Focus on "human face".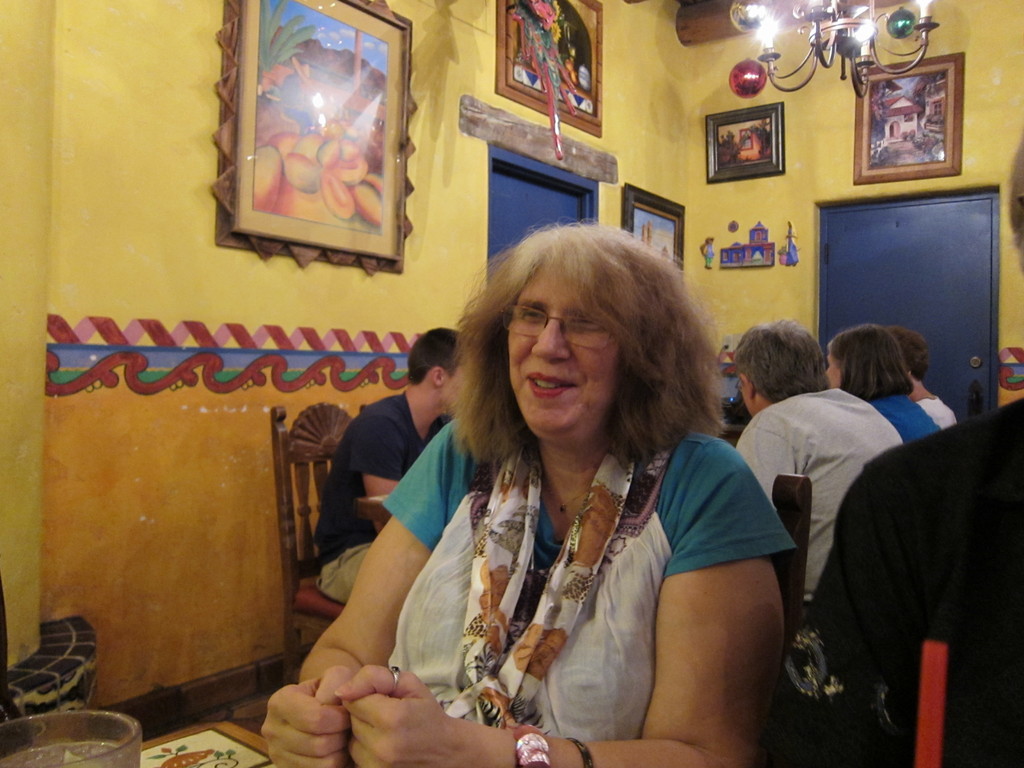
Focused at x1=824 y1=340 x2=840 y2=387.
